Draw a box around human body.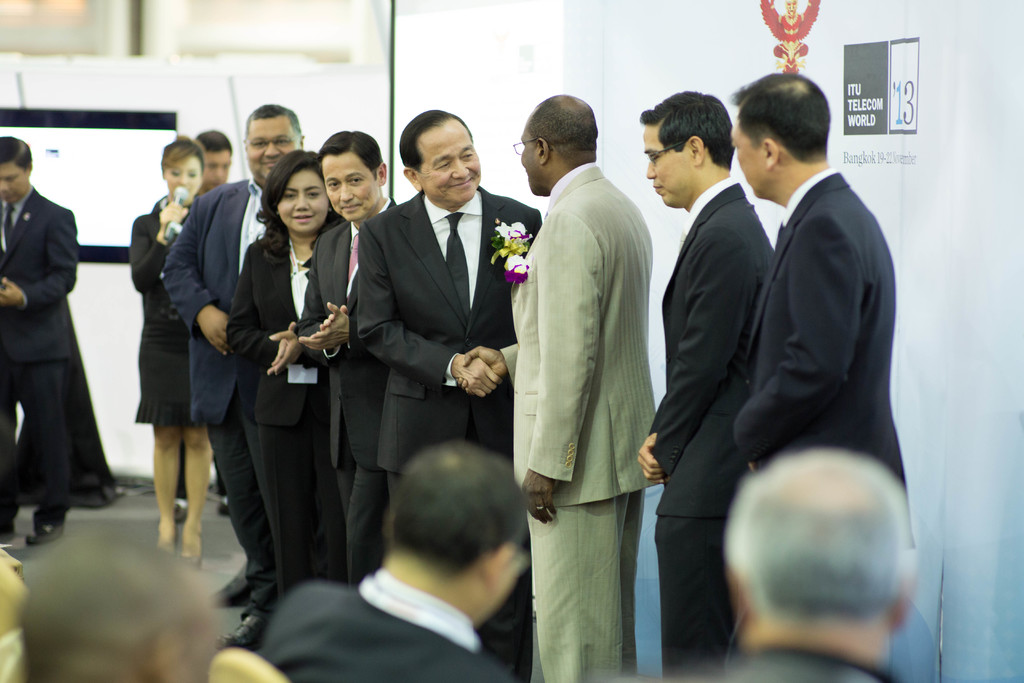
<bbox>641, 168, 773, 682</bbox>.
